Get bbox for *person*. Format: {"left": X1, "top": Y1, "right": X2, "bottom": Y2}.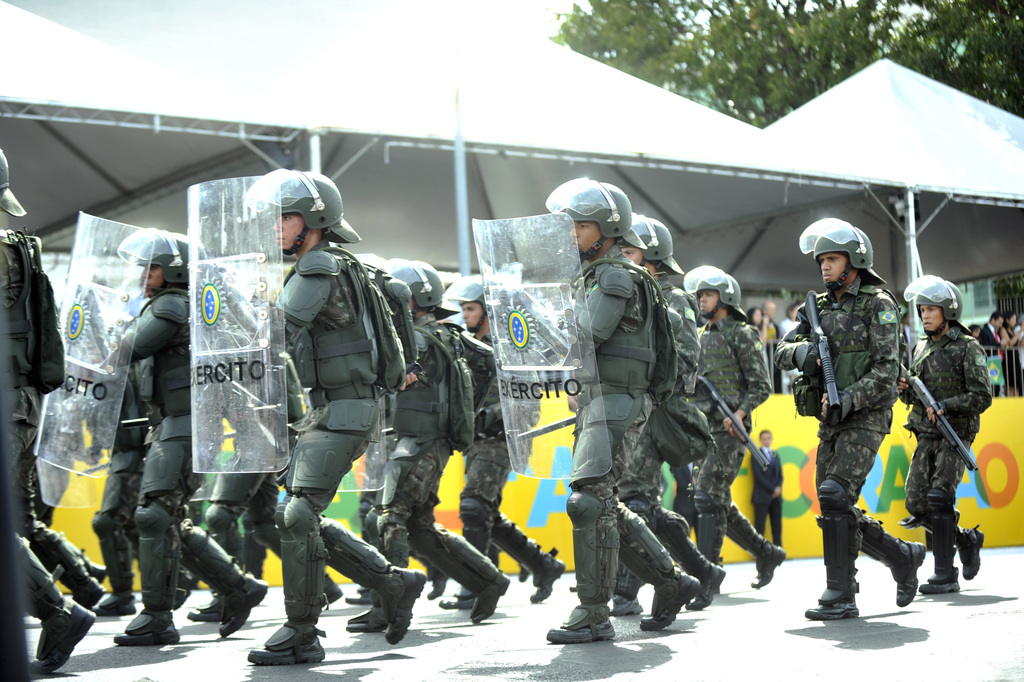
{"left": 744, "top": 423, "right": 784, "bottom": 559}.
